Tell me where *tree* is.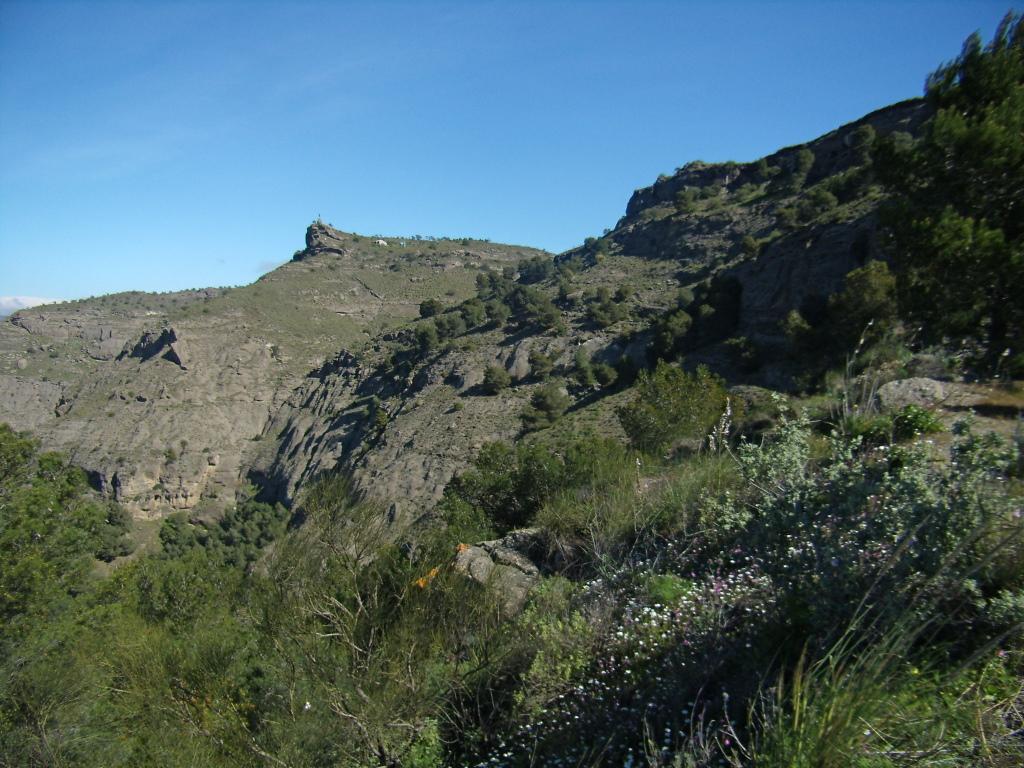
*tree* is at [416, 294, 445, 316].
